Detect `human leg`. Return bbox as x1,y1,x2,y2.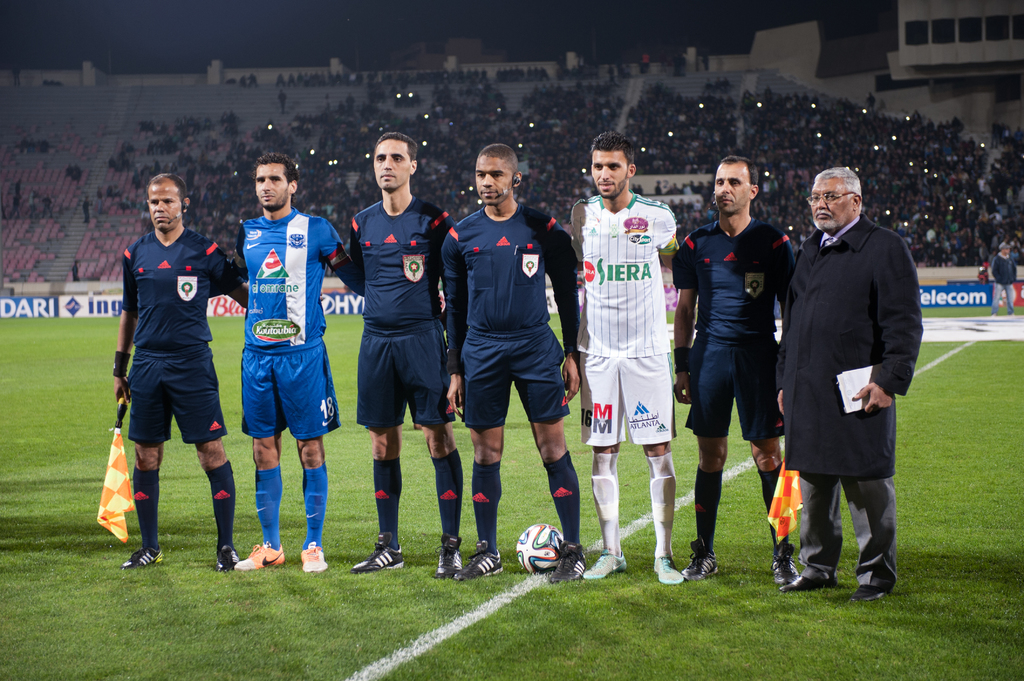
273,353,324,571.
